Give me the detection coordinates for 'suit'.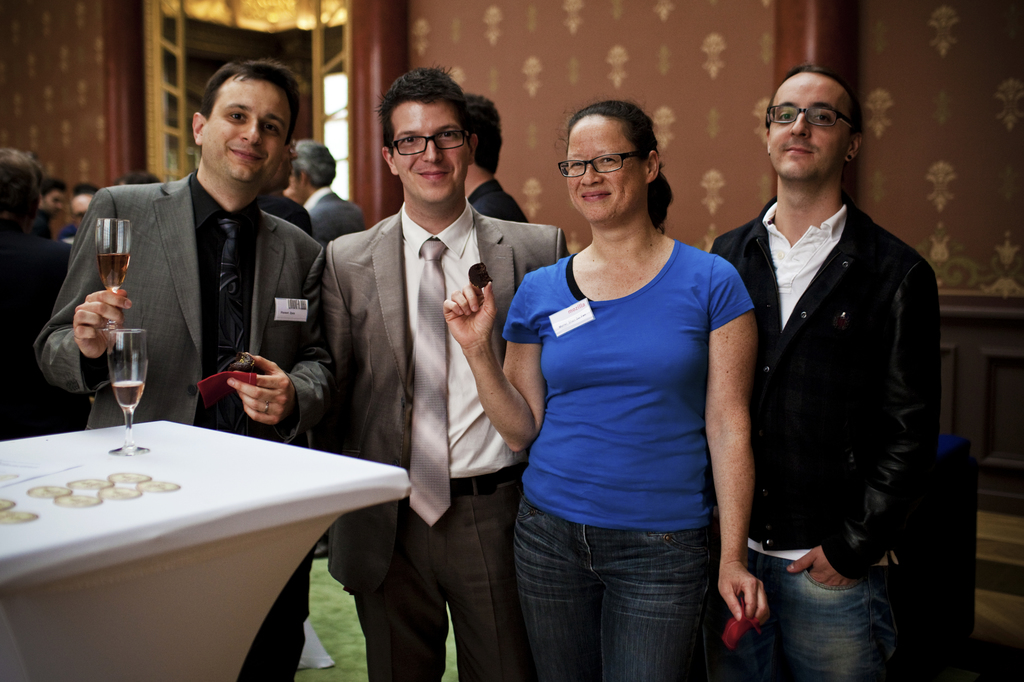
(708, 200, 931, 673).
